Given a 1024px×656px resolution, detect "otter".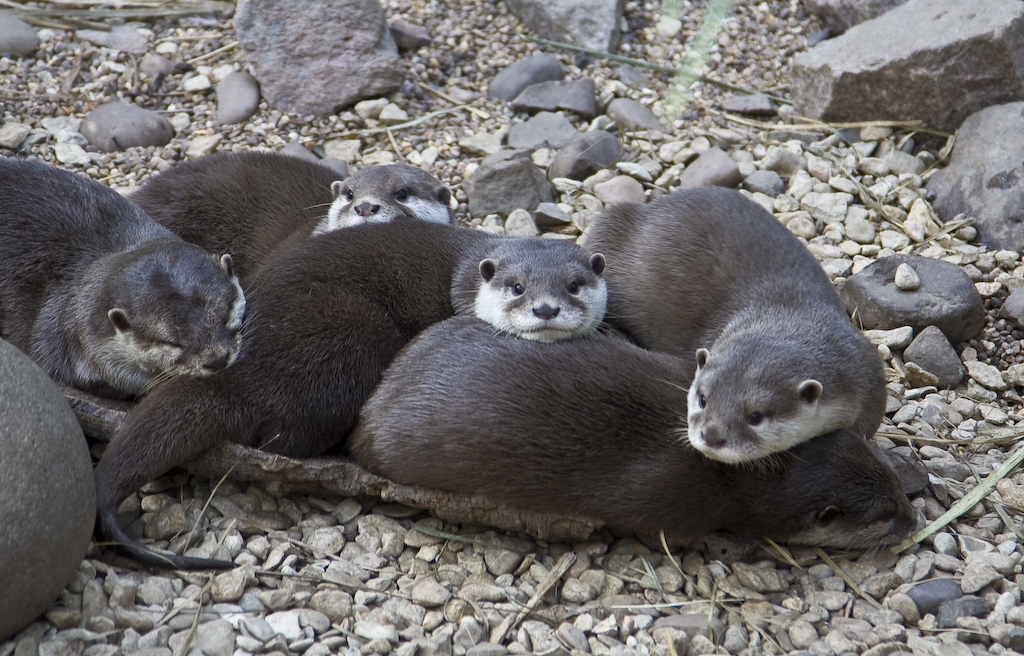
[x1=93, y1=217, x2=610, y2=572].
